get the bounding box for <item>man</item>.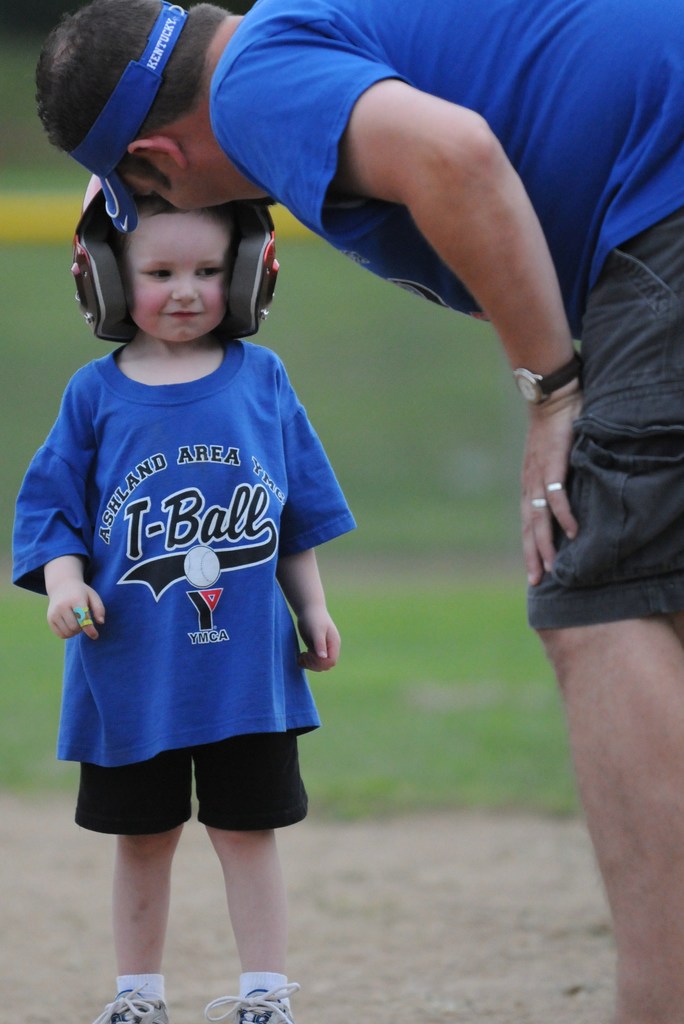
bbox=(28, 0, 683, 1023).
